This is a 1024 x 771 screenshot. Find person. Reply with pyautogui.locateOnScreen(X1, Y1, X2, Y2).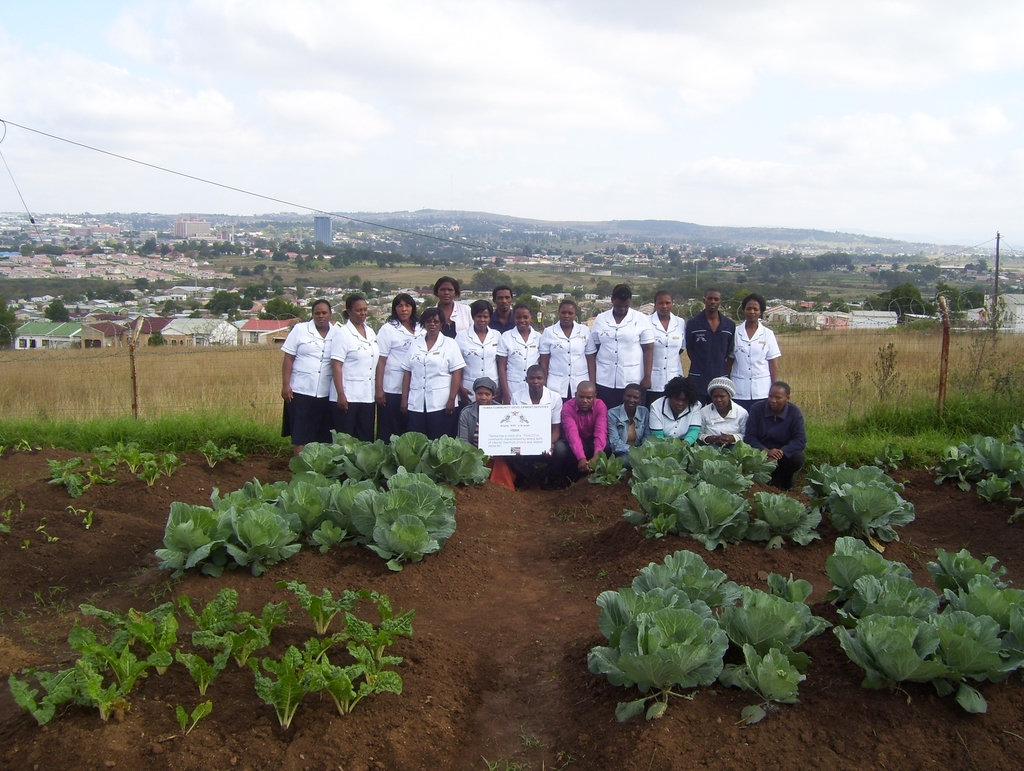
pyautogui.locateOnScreen(741, 373, 813, 491).
